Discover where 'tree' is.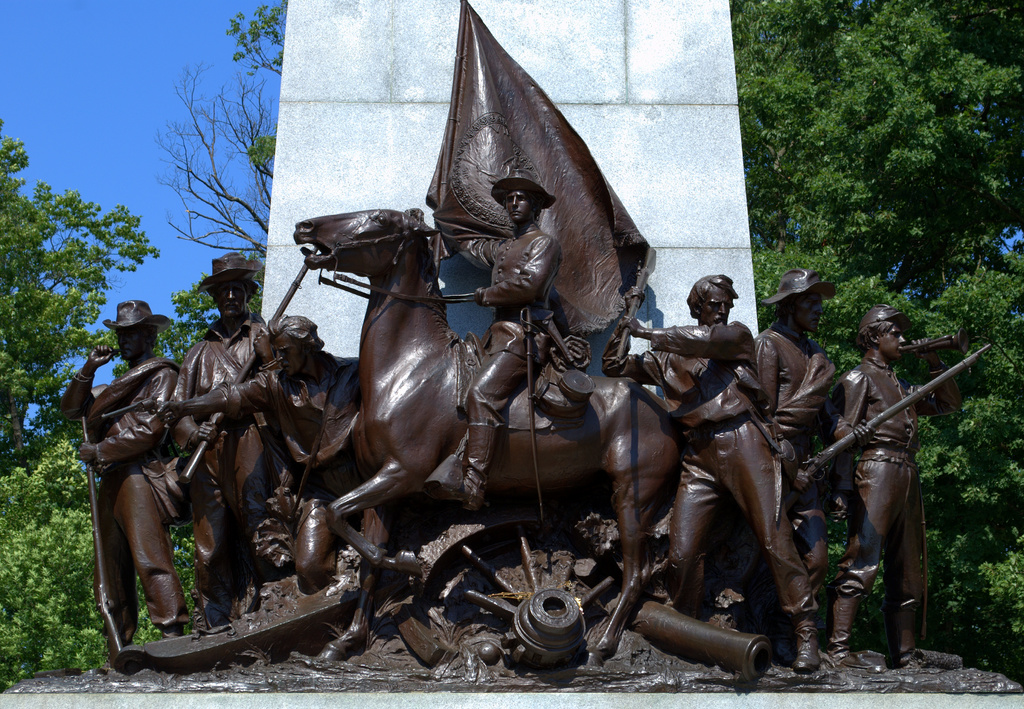
Discovered at box=[728, 0, 1023, 671].
